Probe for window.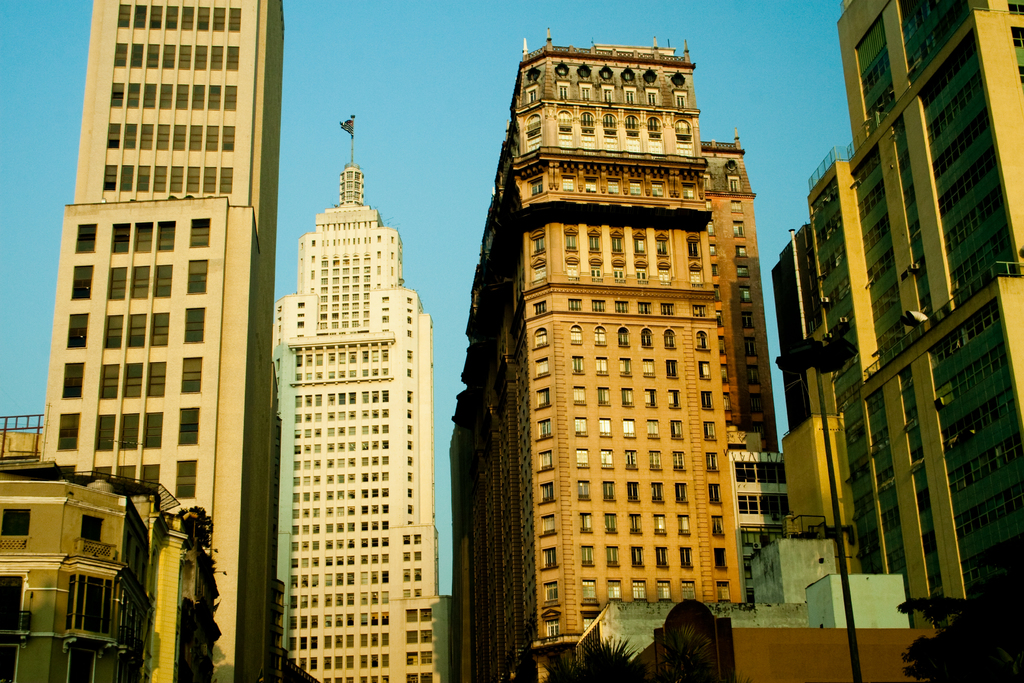
Probe result: BBox(540, 450, 551, 471).
